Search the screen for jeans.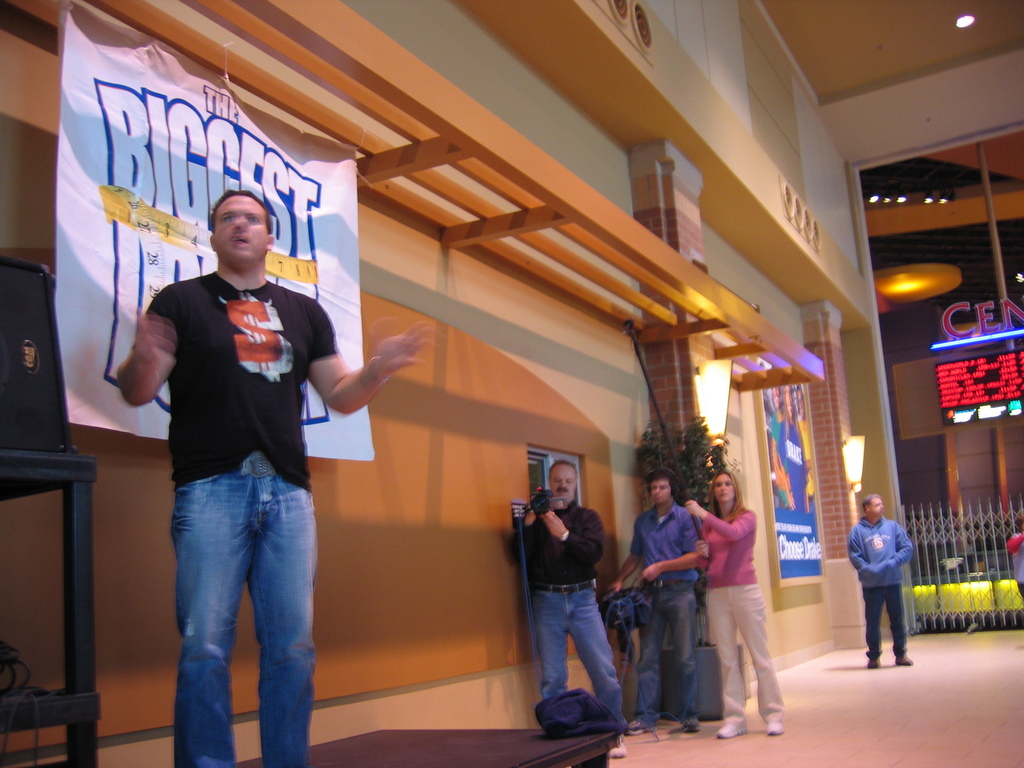
Found at box(166, 446, 319, 767).
